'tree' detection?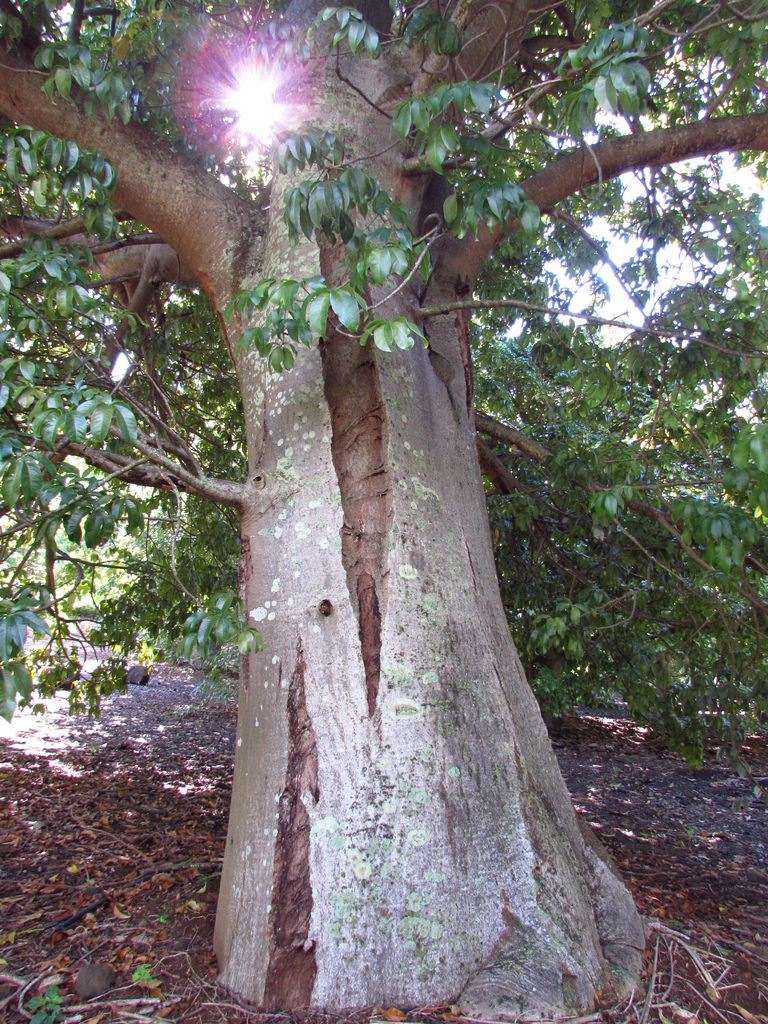
bbox(0, 0, 760, 1023)
